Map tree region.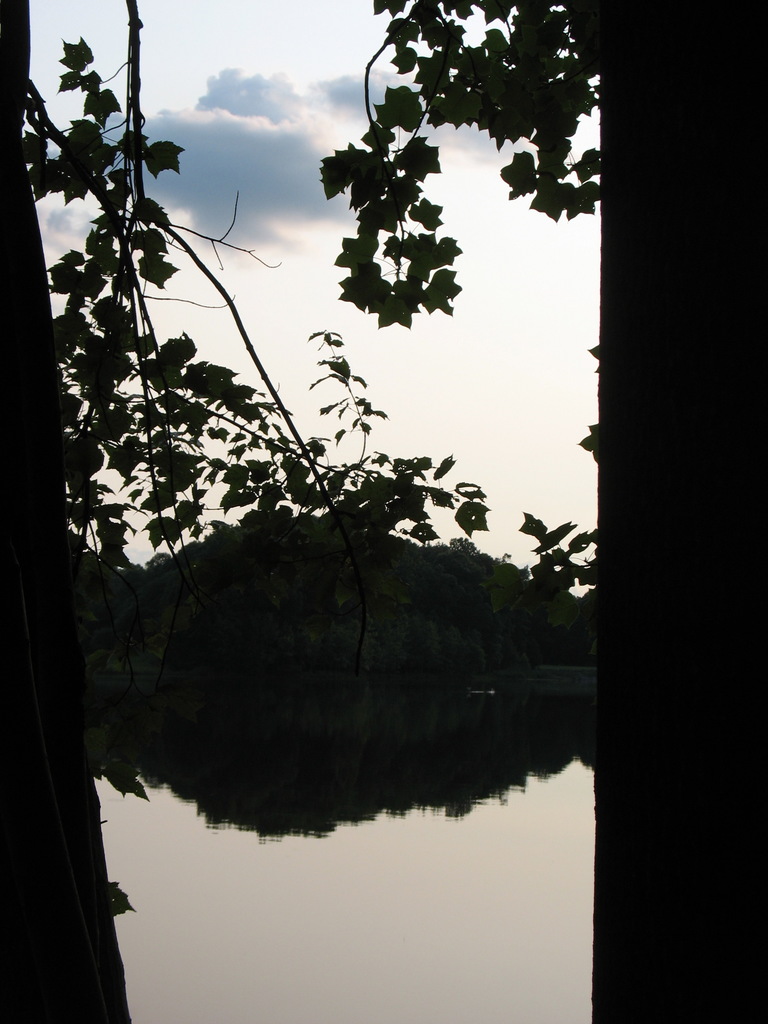
Mapped to <box>0,0,484,1023</box>.
